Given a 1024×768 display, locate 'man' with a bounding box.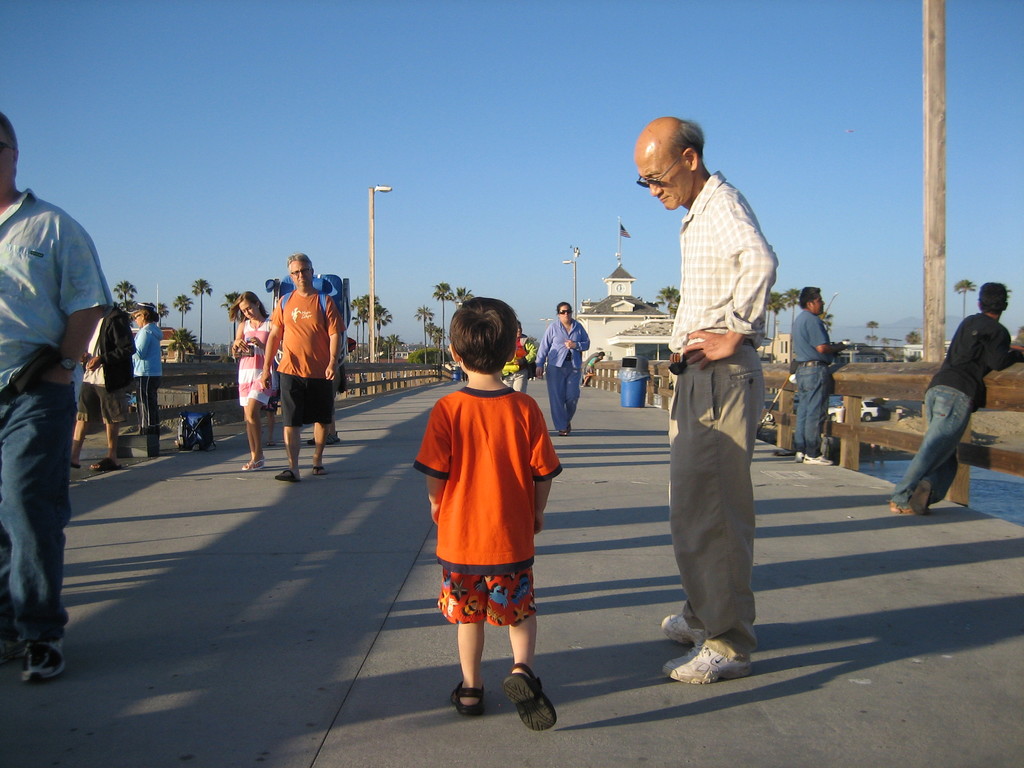
Located: 637,118,774,683.
